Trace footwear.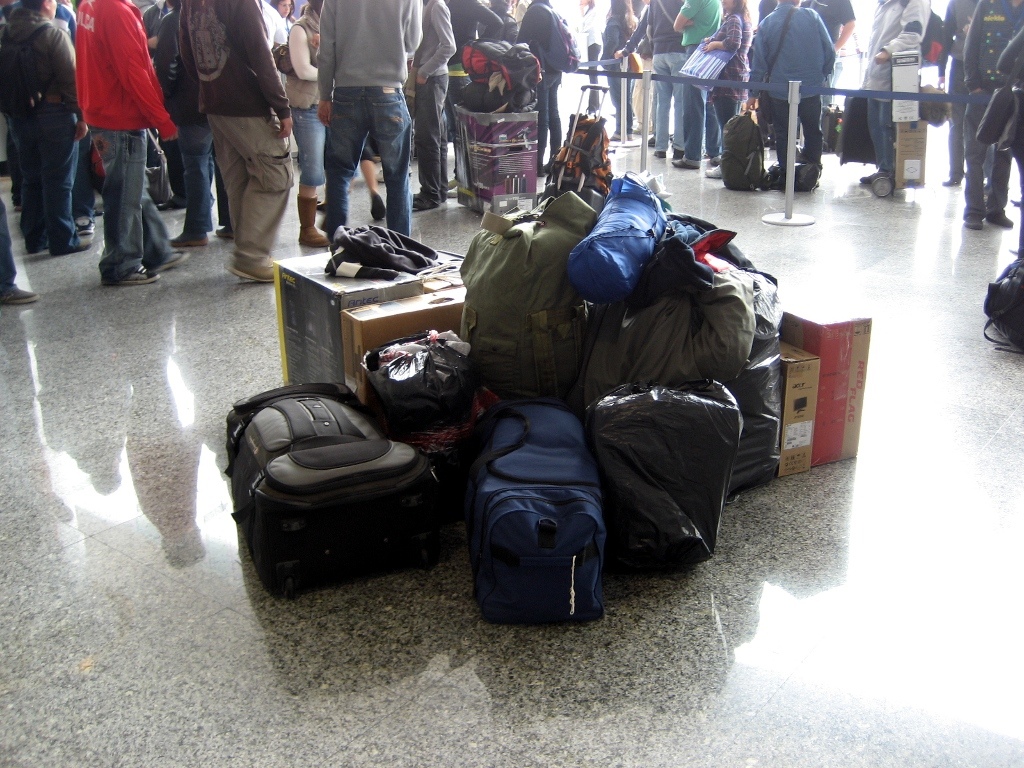
Traced to (168, 231, 210, 249).
